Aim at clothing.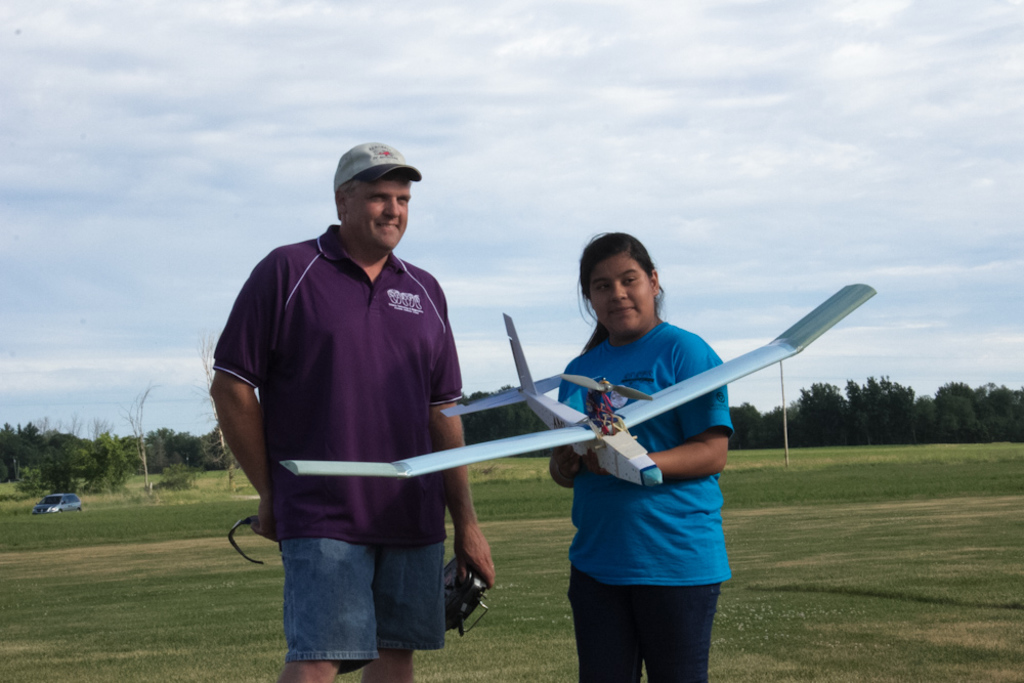
Aimed at BBox(232, 152, 555, 649).
